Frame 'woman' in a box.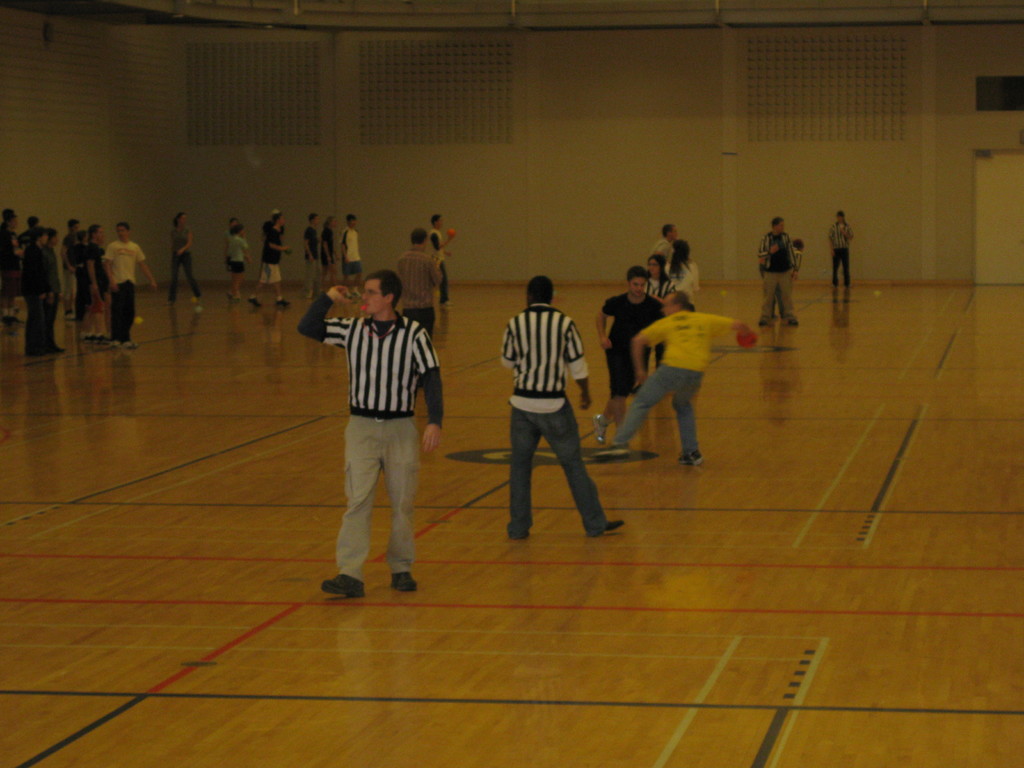
<bbox>664, 237, 692, 299</bbox>.
